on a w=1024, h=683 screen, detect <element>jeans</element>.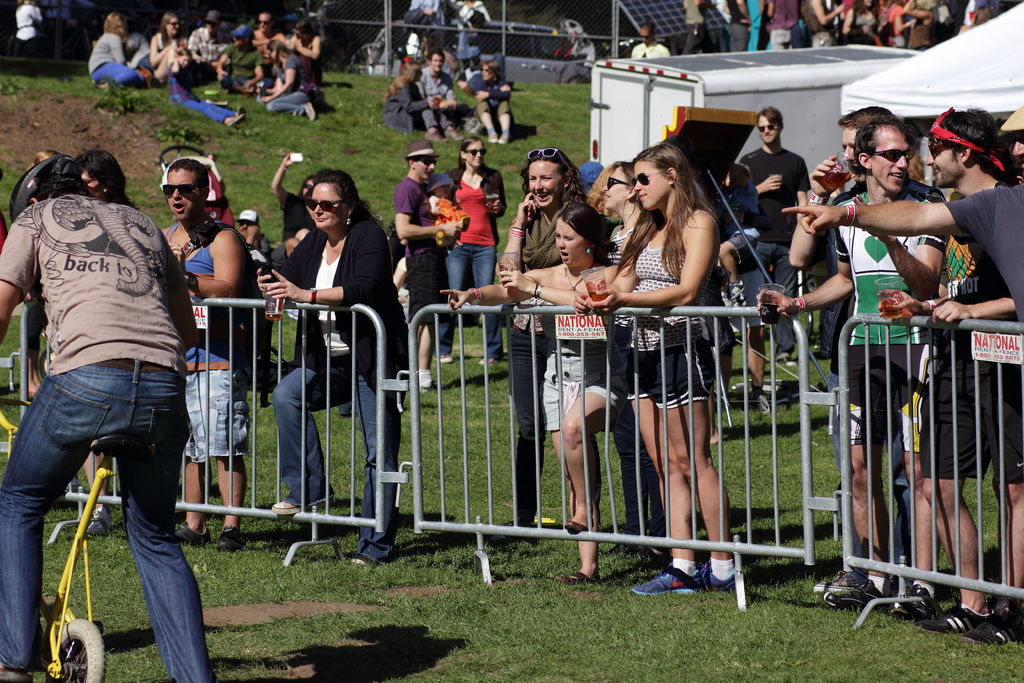
(left=445, top=244, right=504, bottom=348).
